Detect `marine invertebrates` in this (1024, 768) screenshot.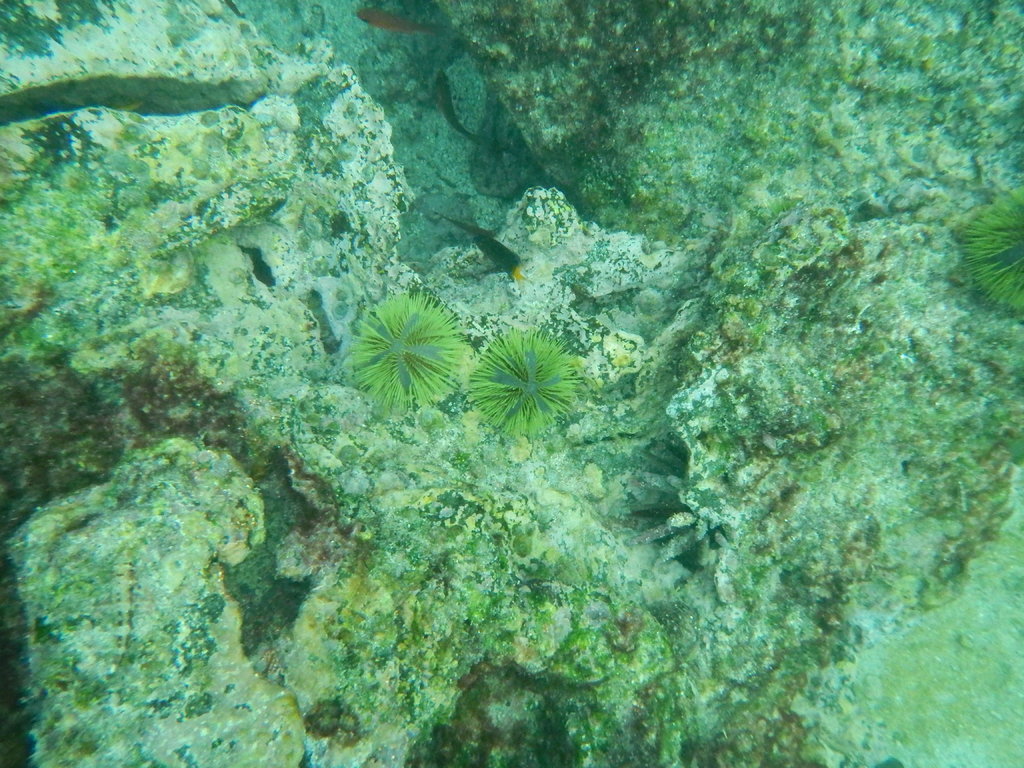
Detection: {"left": 332, "top": 275, "right": 474, "bottom": 428}.
